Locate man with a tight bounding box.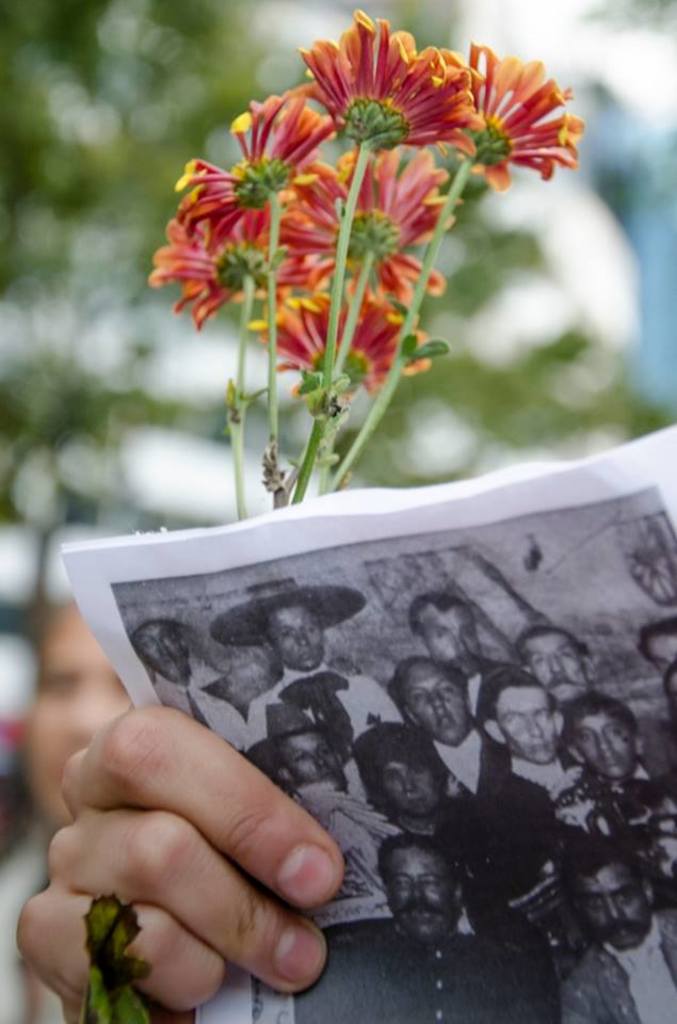
locate(409, 590, 525, 718).
